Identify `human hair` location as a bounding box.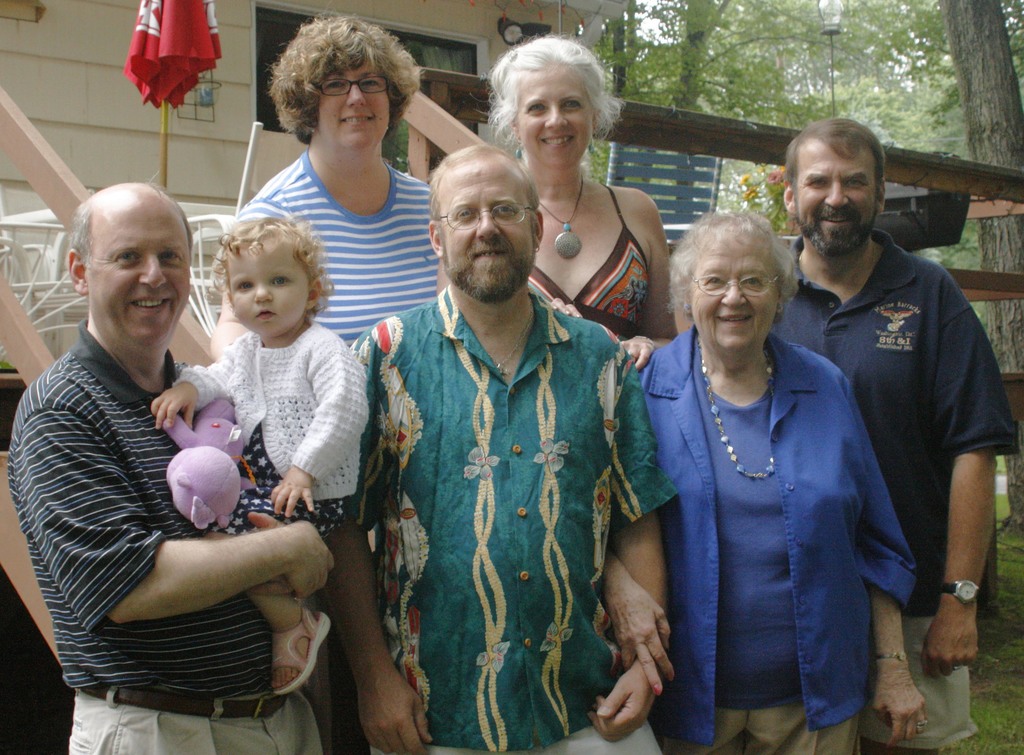
68,180,194,272.
